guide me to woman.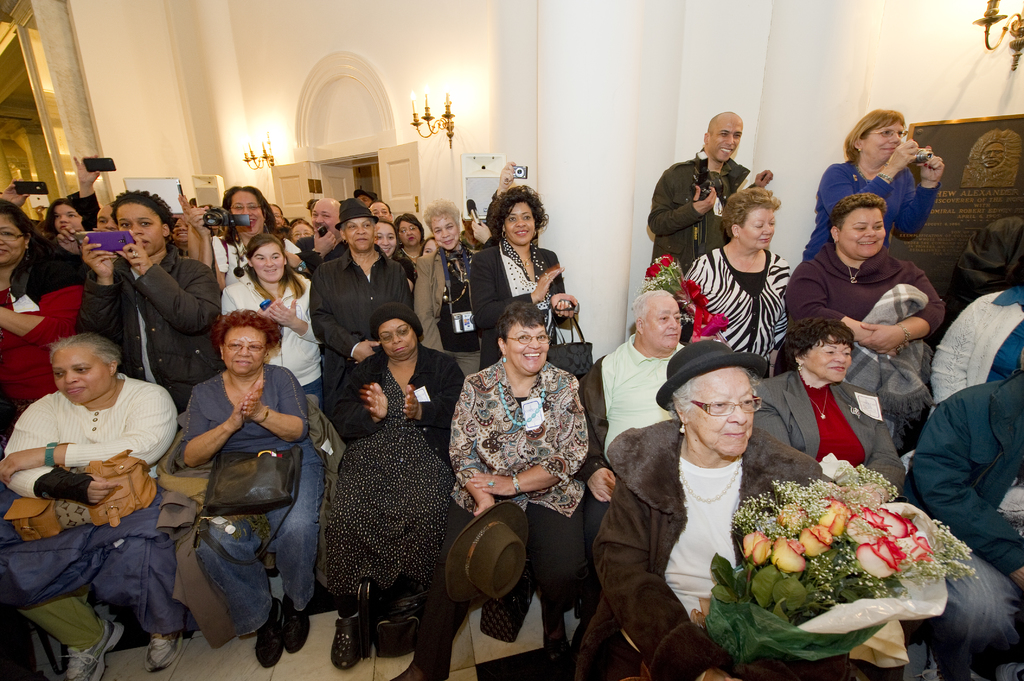
Guidance: [x1=0, y1=175, x2=86, y2=246].
